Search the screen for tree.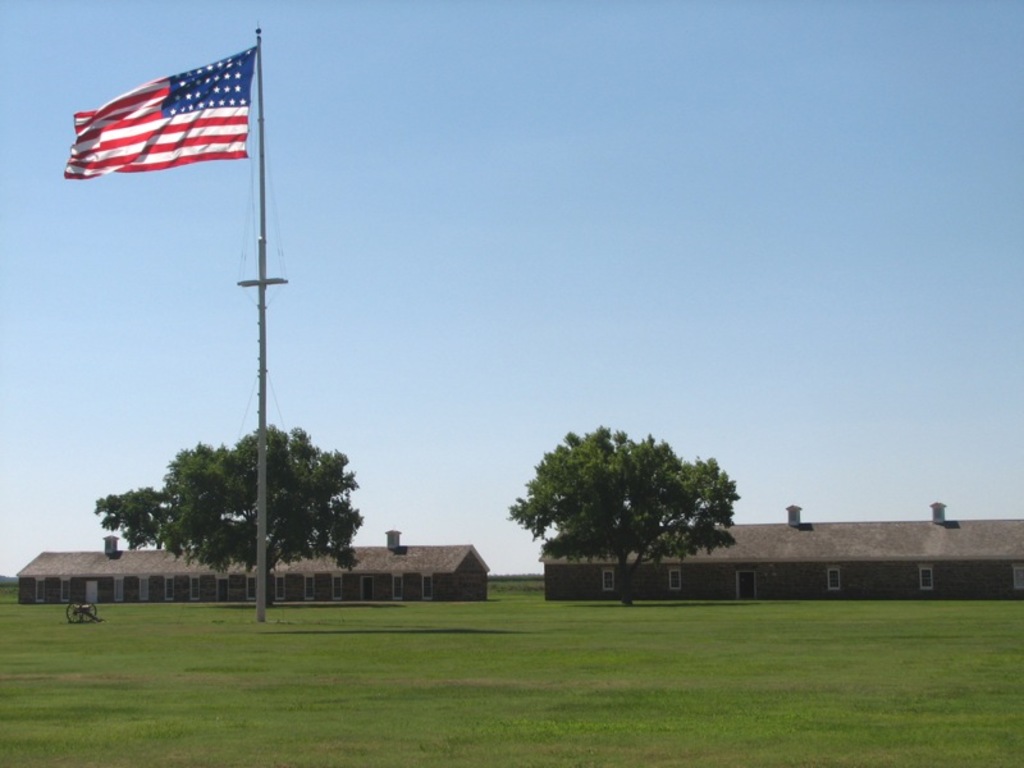
Found at <box>502,422,750,595</box>.
